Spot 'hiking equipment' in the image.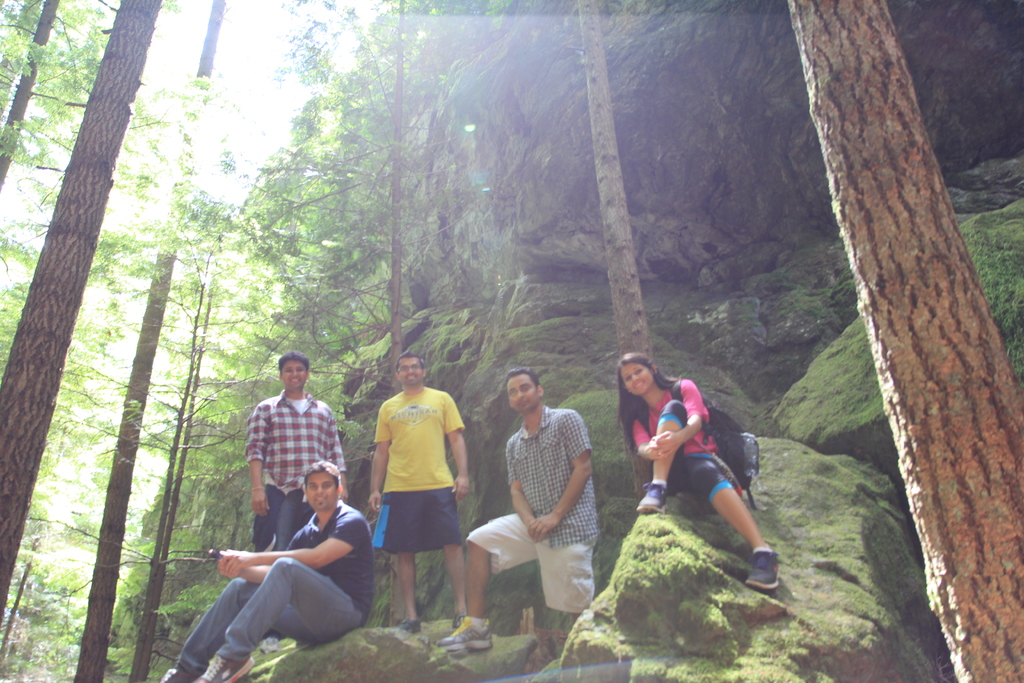
'hiking equipment' found at l=431, t=620, r=486, b=652.
